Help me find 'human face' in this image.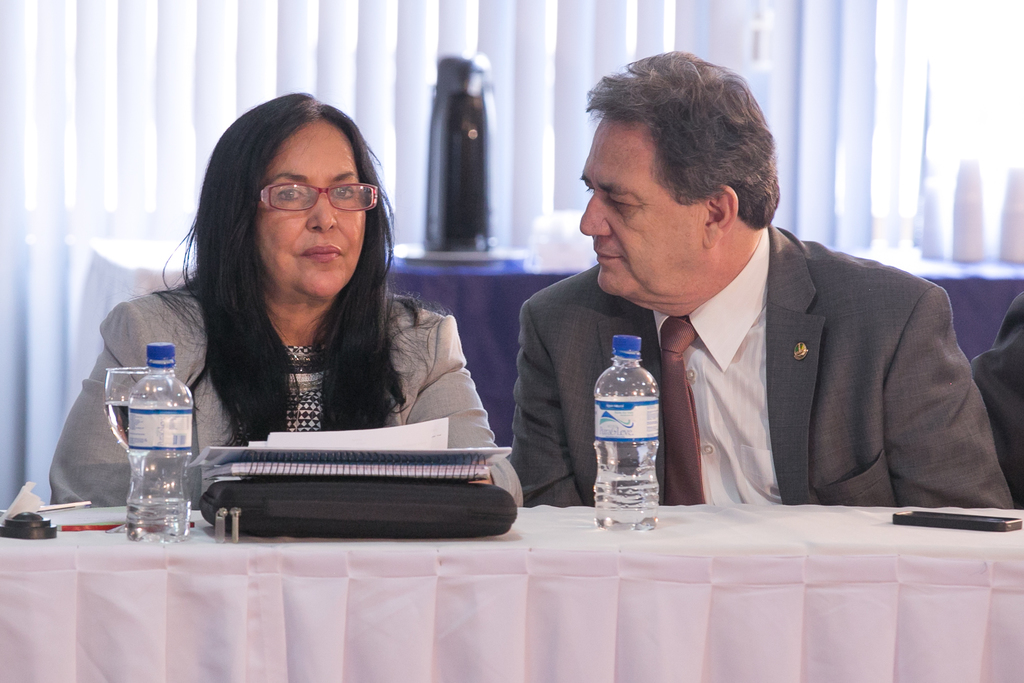
Found it: [255, 120, 369, 296].
